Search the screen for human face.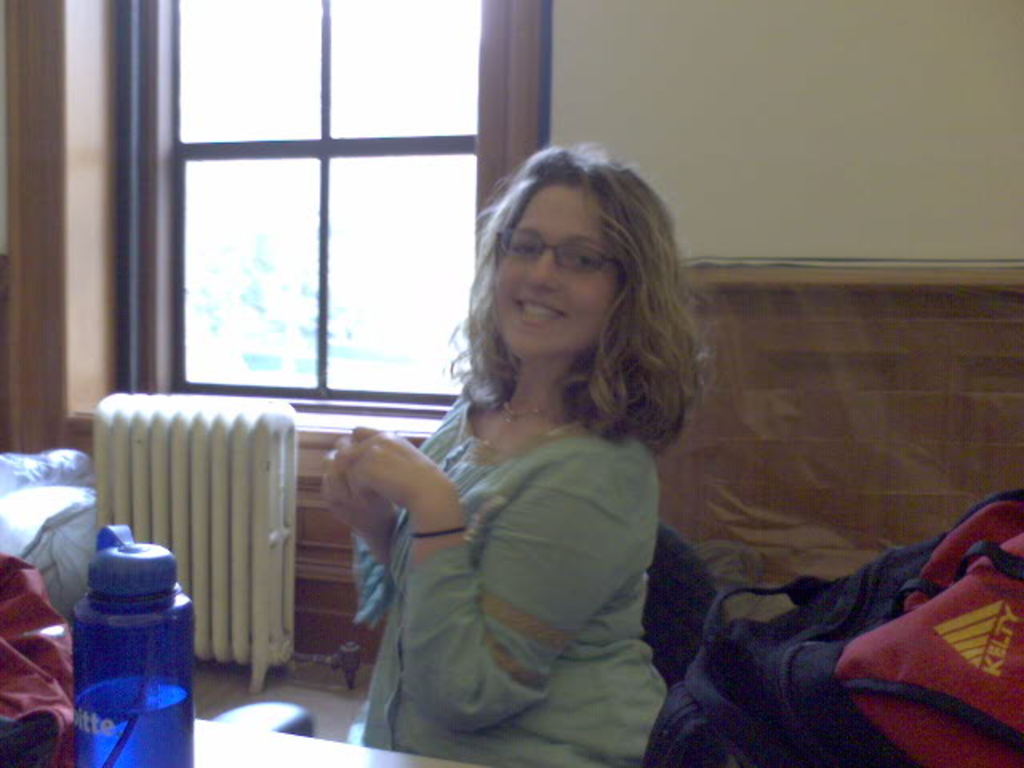
Found at box(491, 163, 621, 363).
